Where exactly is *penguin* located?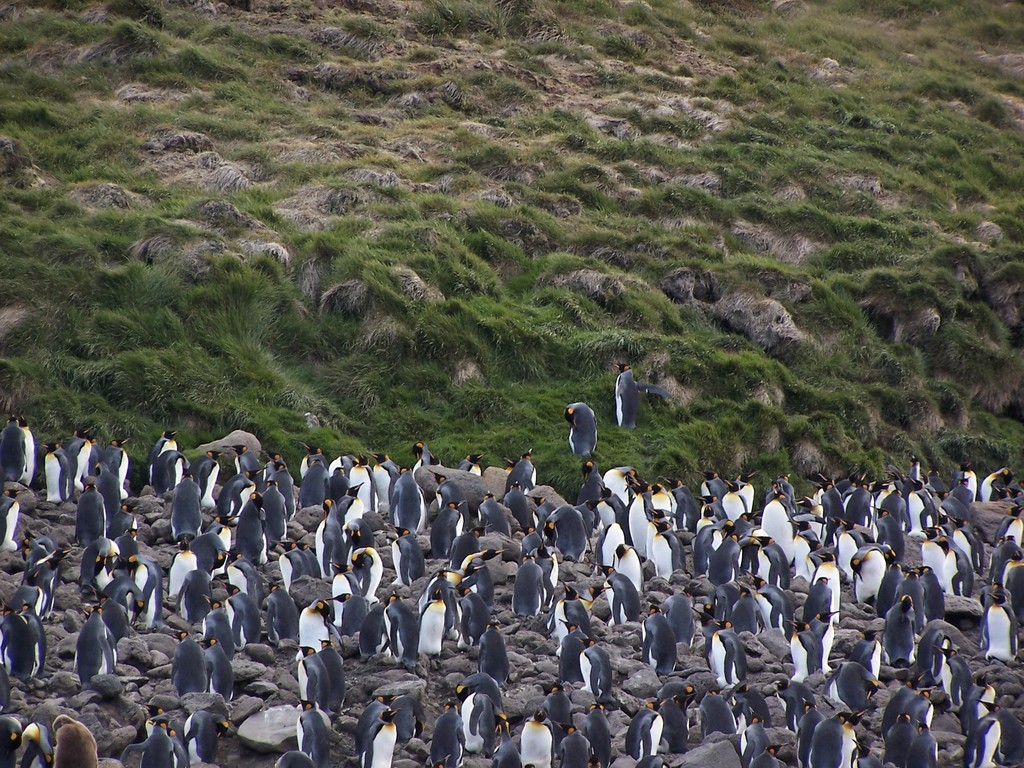
Its bounding box is BBox(556, 619, 591, 686).
